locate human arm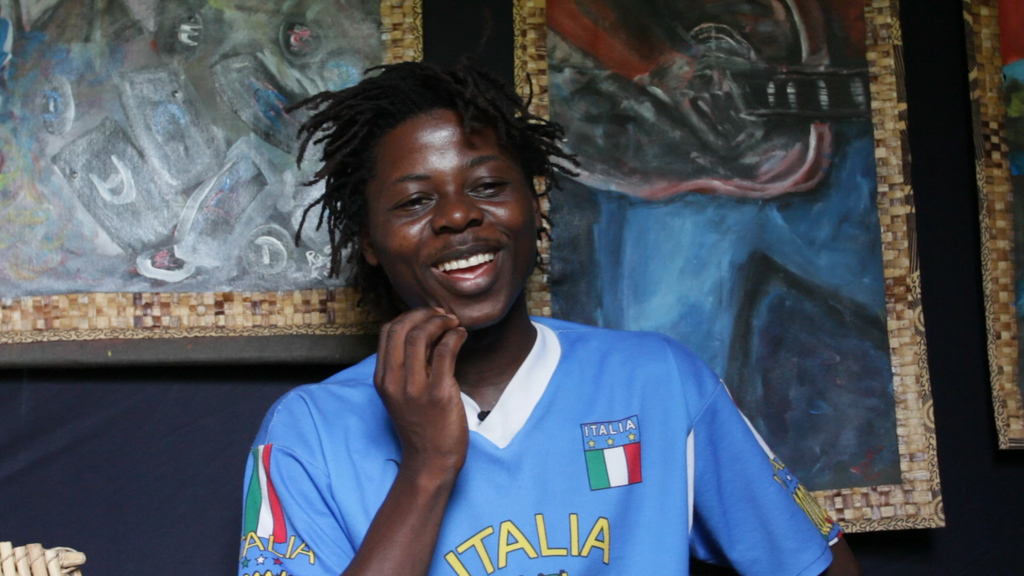
<bbox>687, 353, 860, 575</bbox>
